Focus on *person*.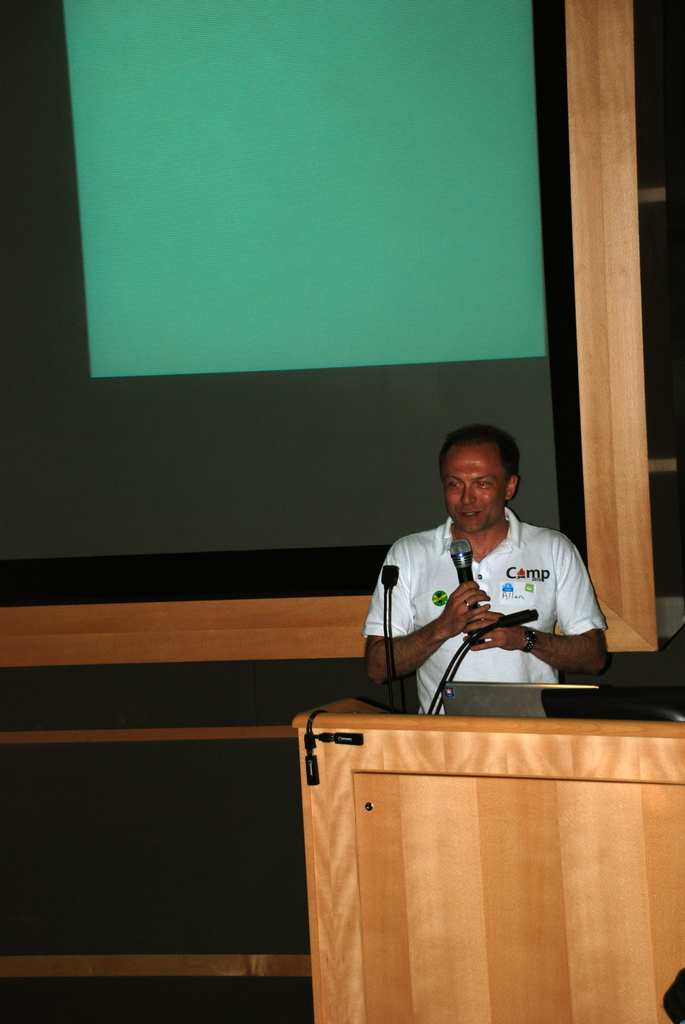
Focused at BBox(356, 417, 611, 713).
